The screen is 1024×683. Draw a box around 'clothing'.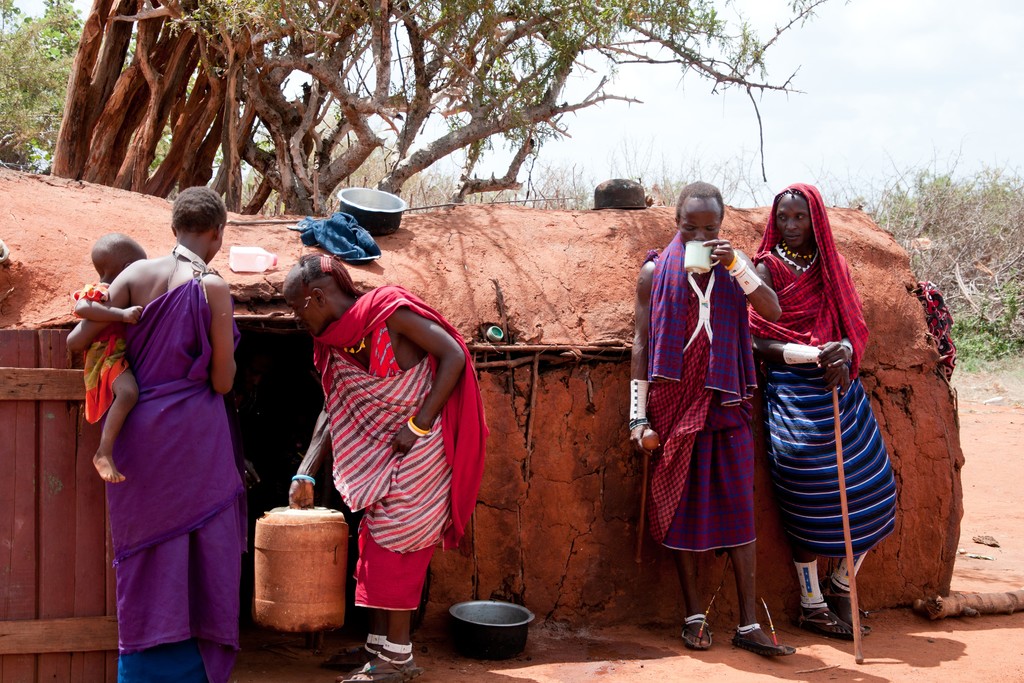
<bbox>90, 235, 243, 663</bbox>.
